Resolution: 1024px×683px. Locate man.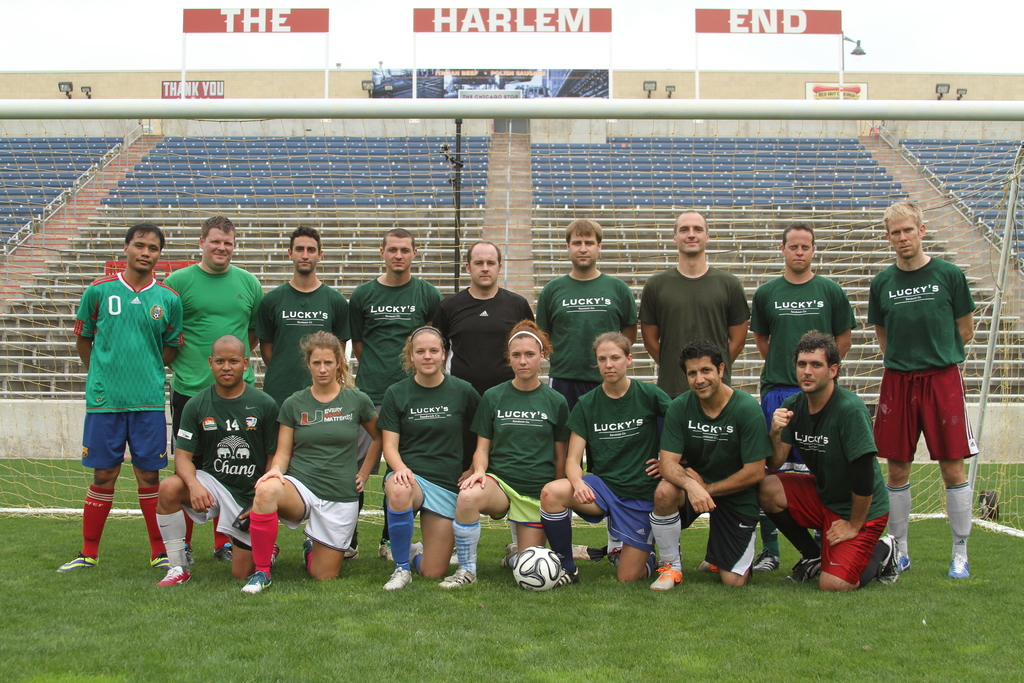
select_region(758, 329, 900, 589).
